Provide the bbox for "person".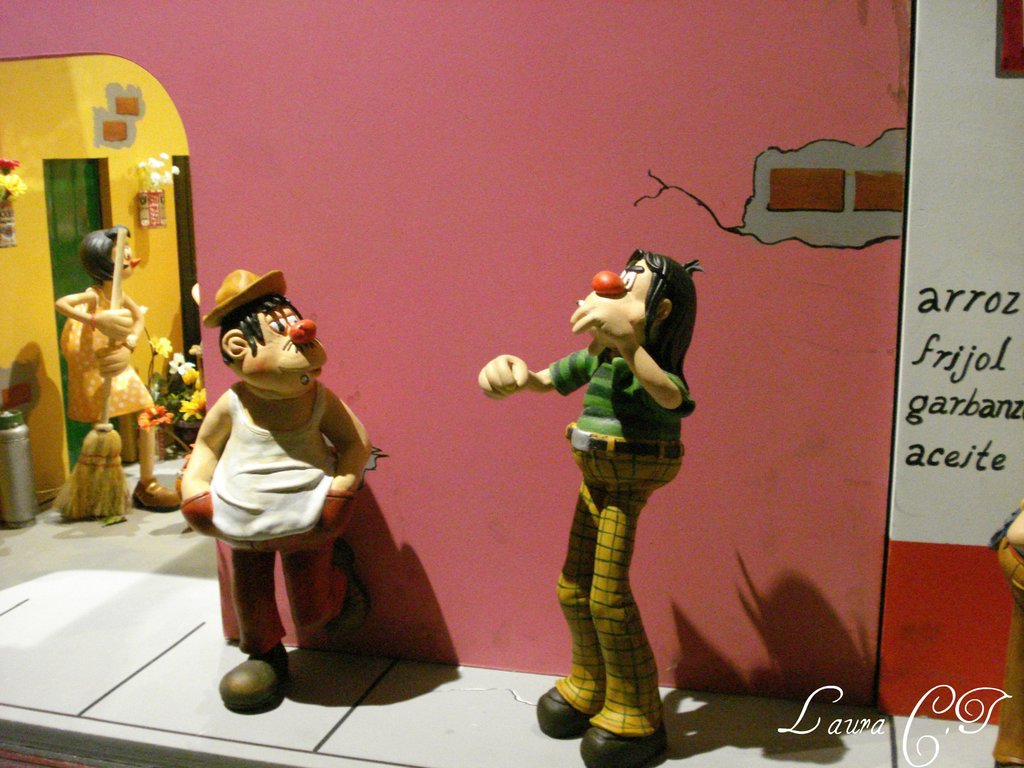
{"x1": 179, "y1": 264, "x2": 372, "y2": 712}.
